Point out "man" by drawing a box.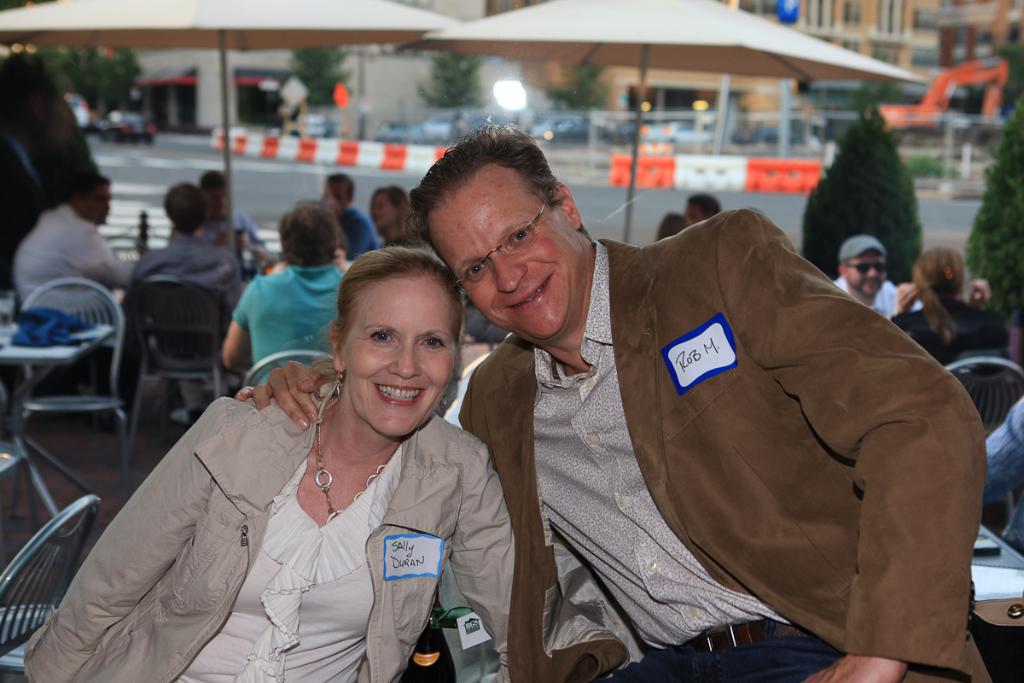
{"x1": 11, "y1": 161, "x2": 131, "y2": 304}.
